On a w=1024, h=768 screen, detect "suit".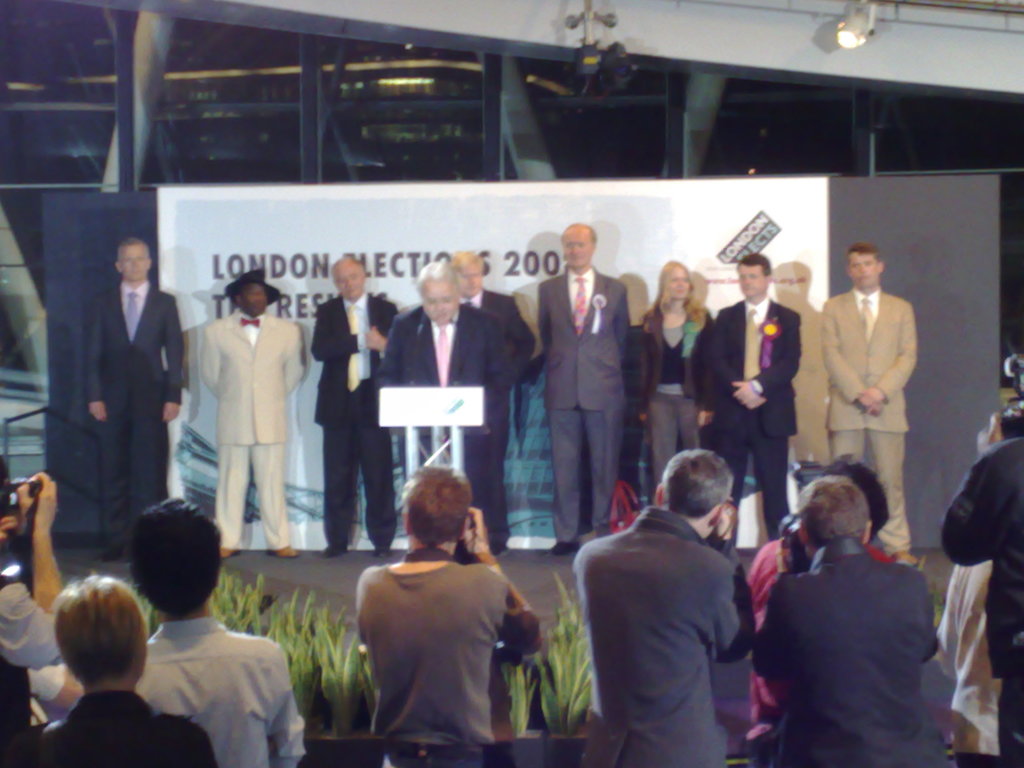
(307, 294, 400, 552).
